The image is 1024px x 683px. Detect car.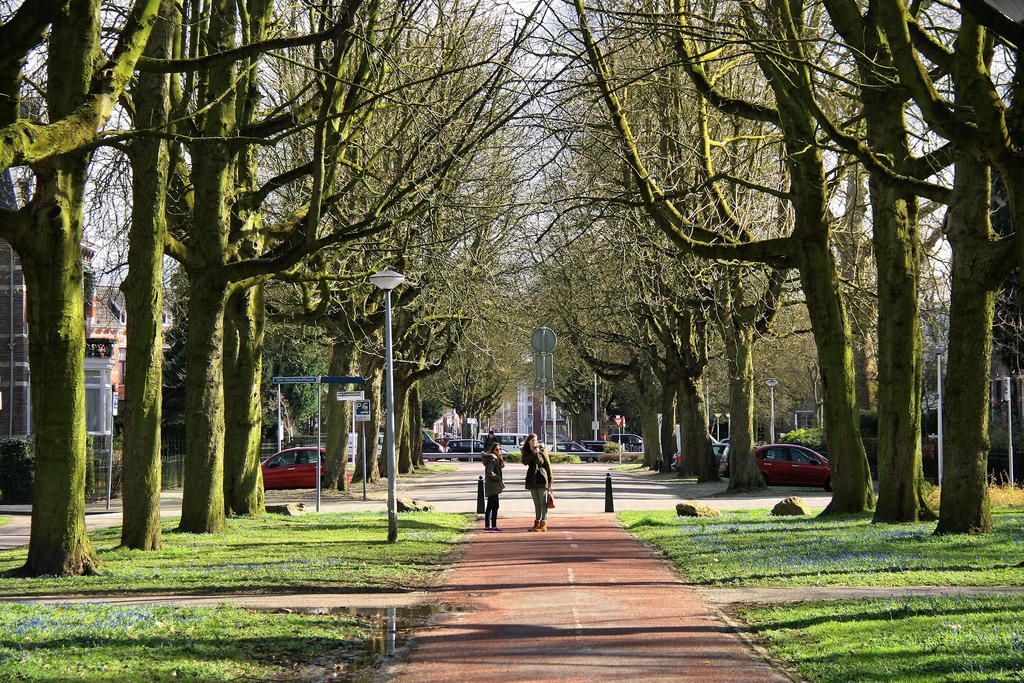
Detection: {"left": 584, "top": 440, "right": 609, "bottom": 463}.
